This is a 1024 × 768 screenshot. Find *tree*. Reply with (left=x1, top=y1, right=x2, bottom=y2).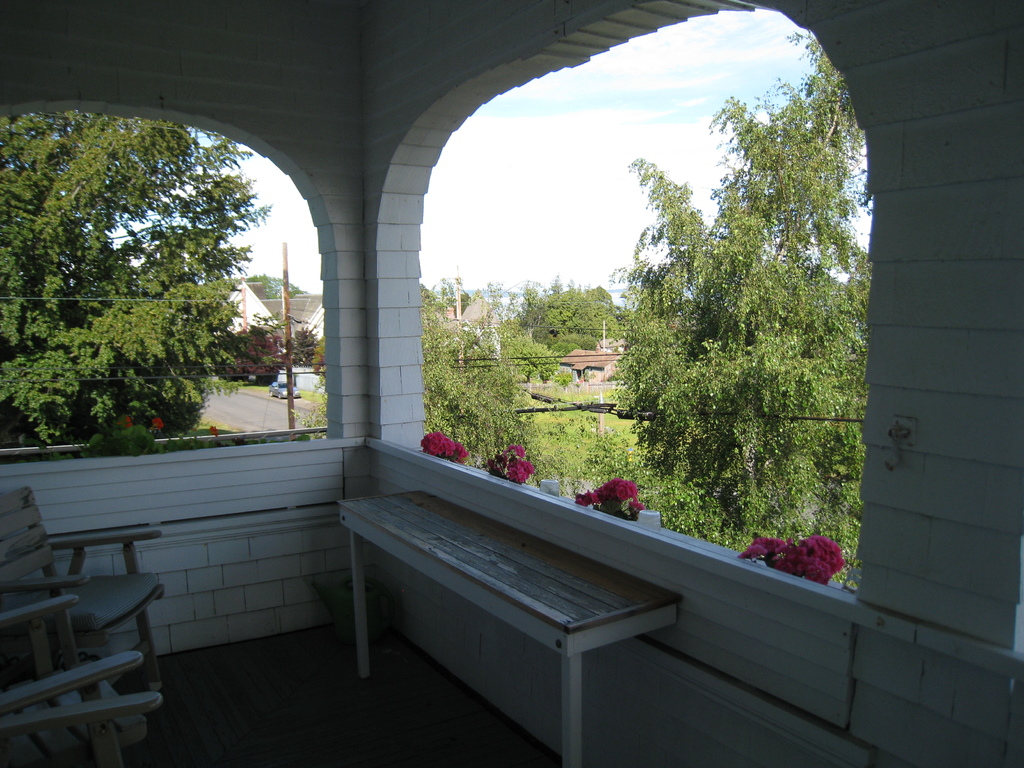
(left=240, top=276, right=307, bottom=307).
